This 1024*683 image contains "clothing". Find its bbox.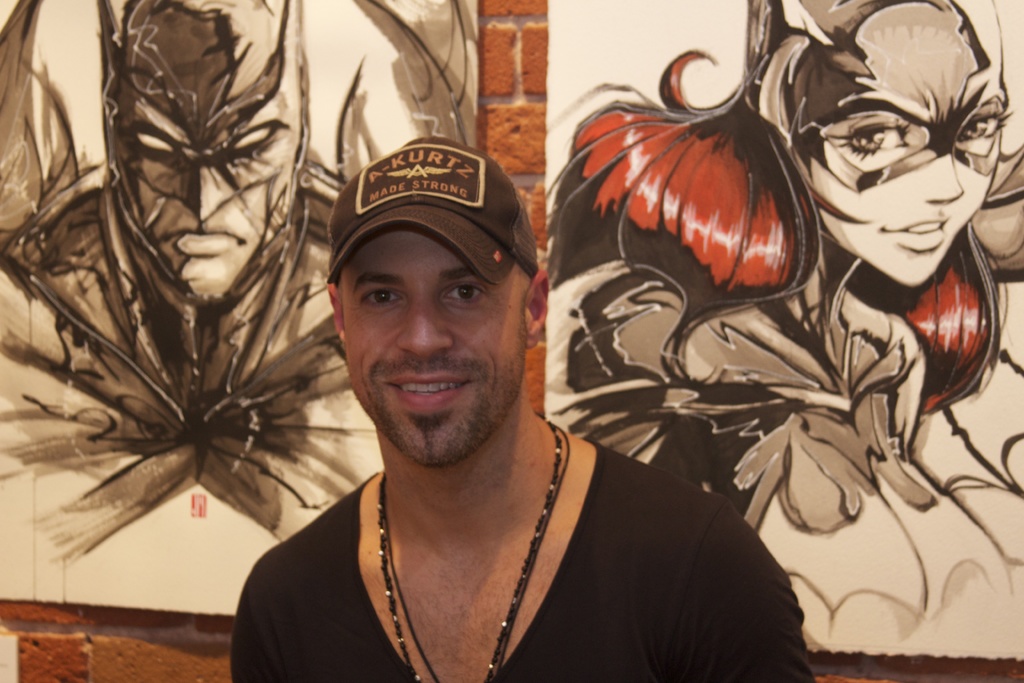
detection(223, 211, 854, 682).
